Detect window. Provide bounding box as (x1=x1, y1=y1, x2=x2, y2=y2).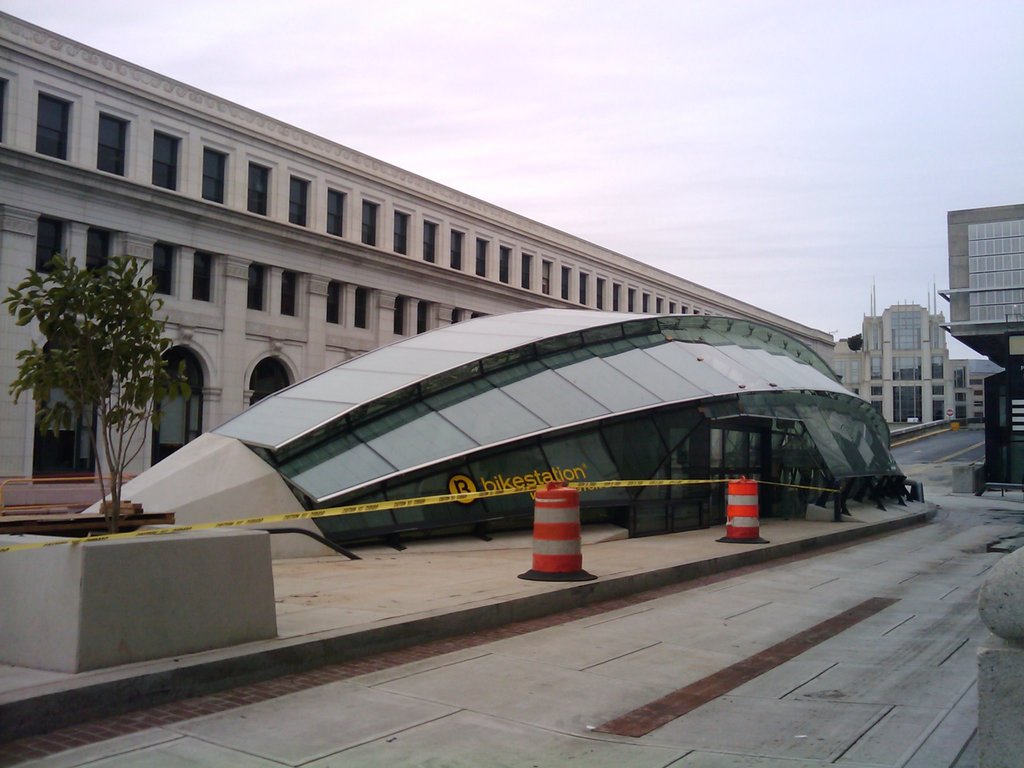
(x1=34, y1=89, x2=70, y2=159).
